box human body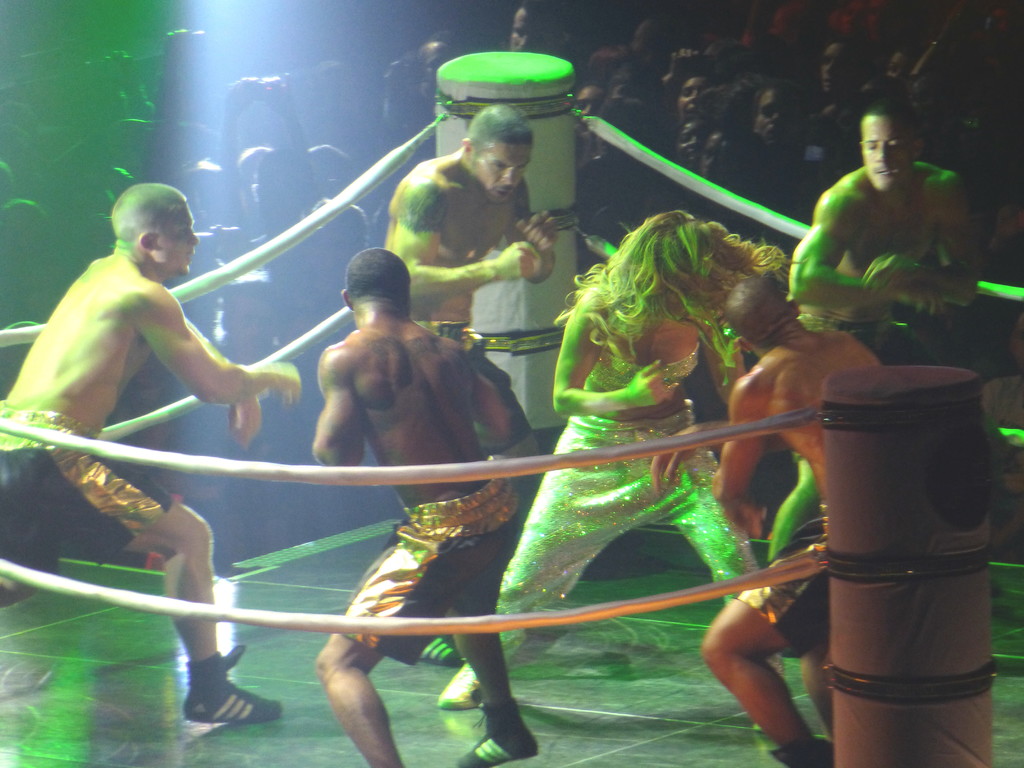
Rect(310, 312, 534, 767)
